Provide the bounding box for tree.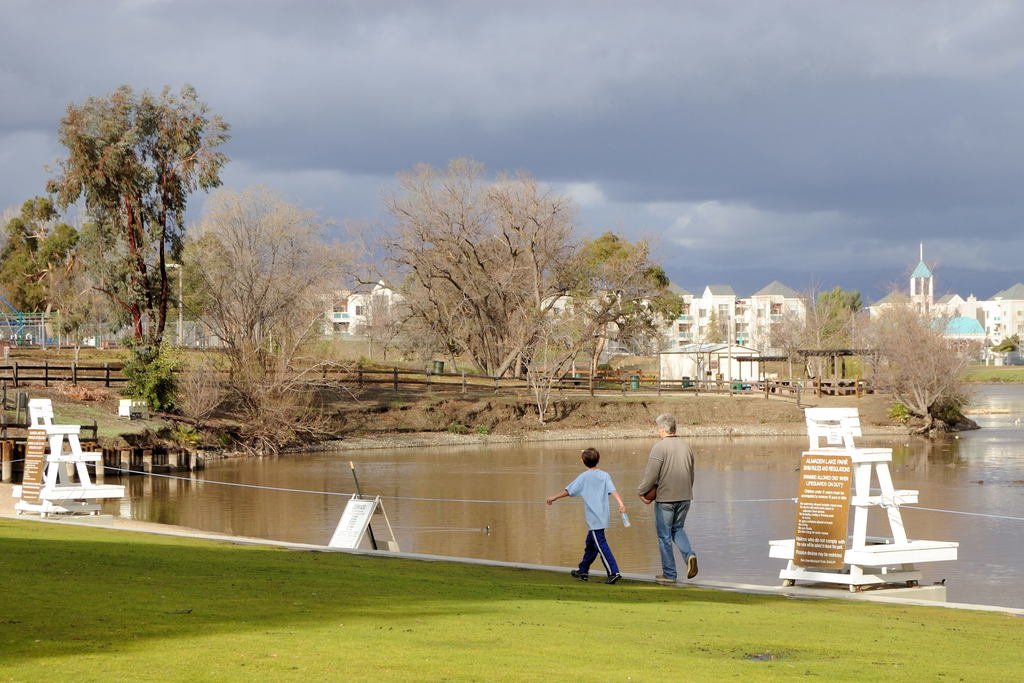
<box>0,192,79,348</box>.
